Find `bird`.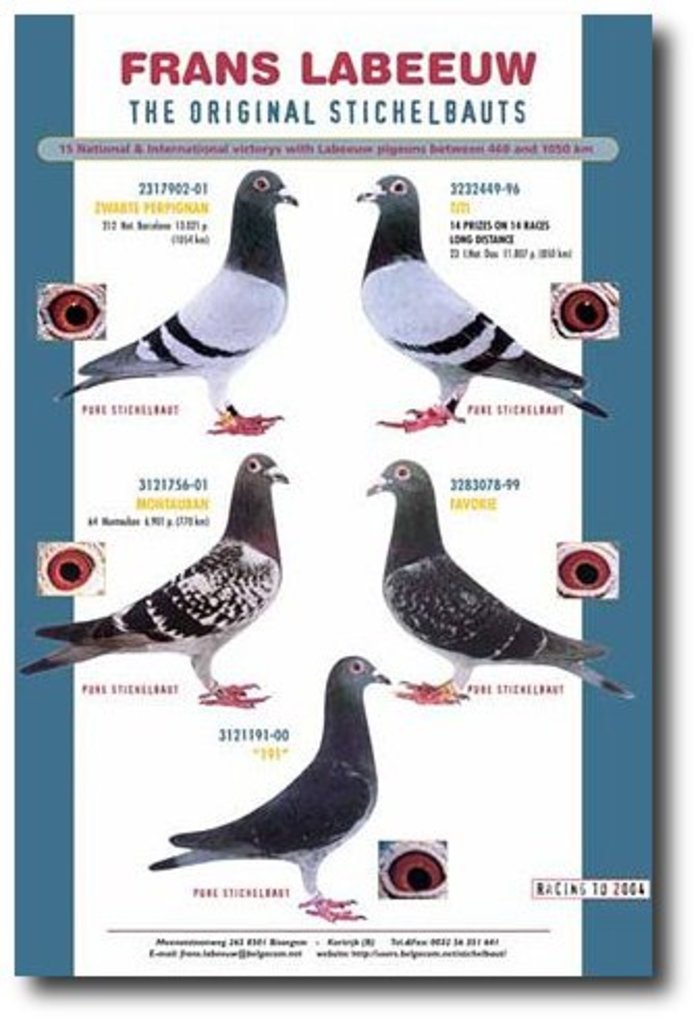
(12,449,303,704).
